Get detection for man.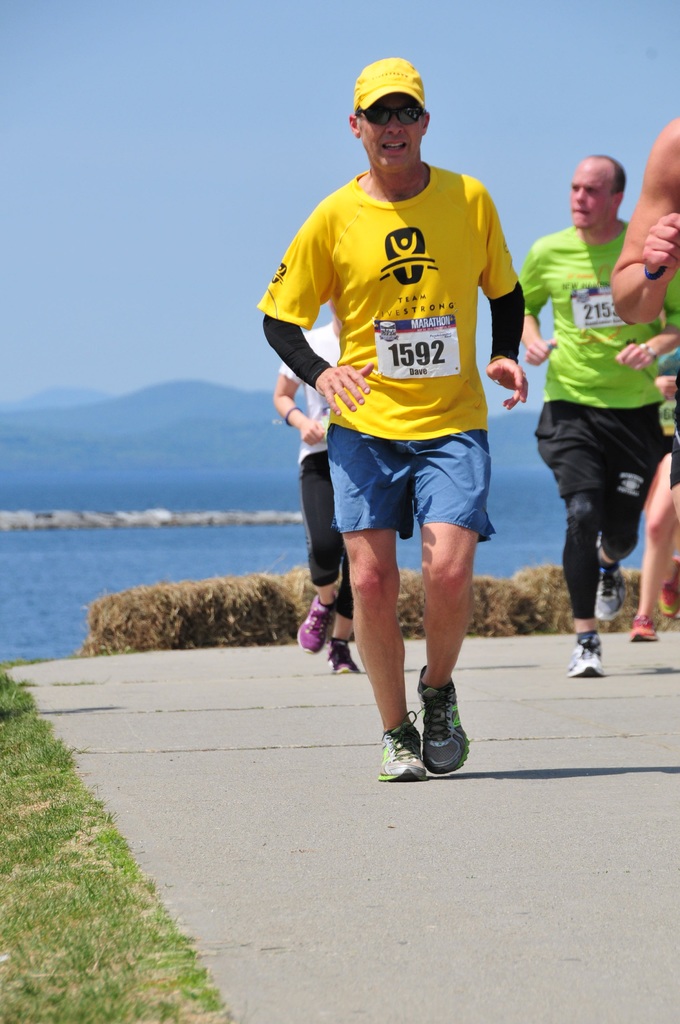
Detection: 266 35 531 755.
